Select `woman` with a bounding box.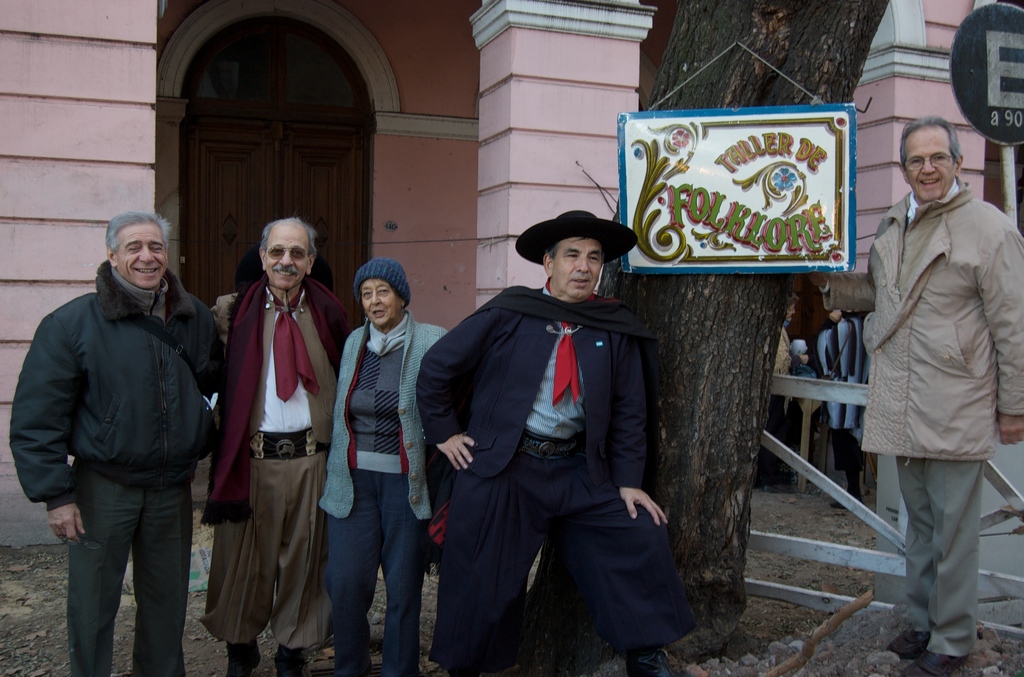
(x1=824, y1=307, x2=876, y2=514).
